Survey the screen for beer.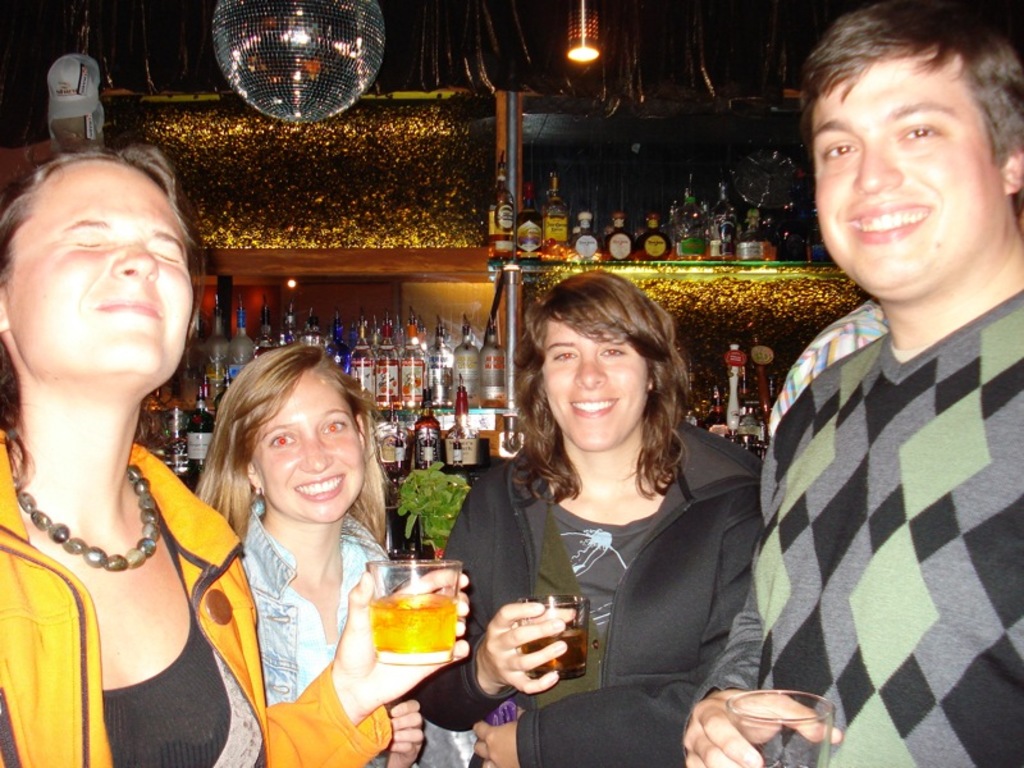
Survey found: crop(374, 593, 458, 653).
